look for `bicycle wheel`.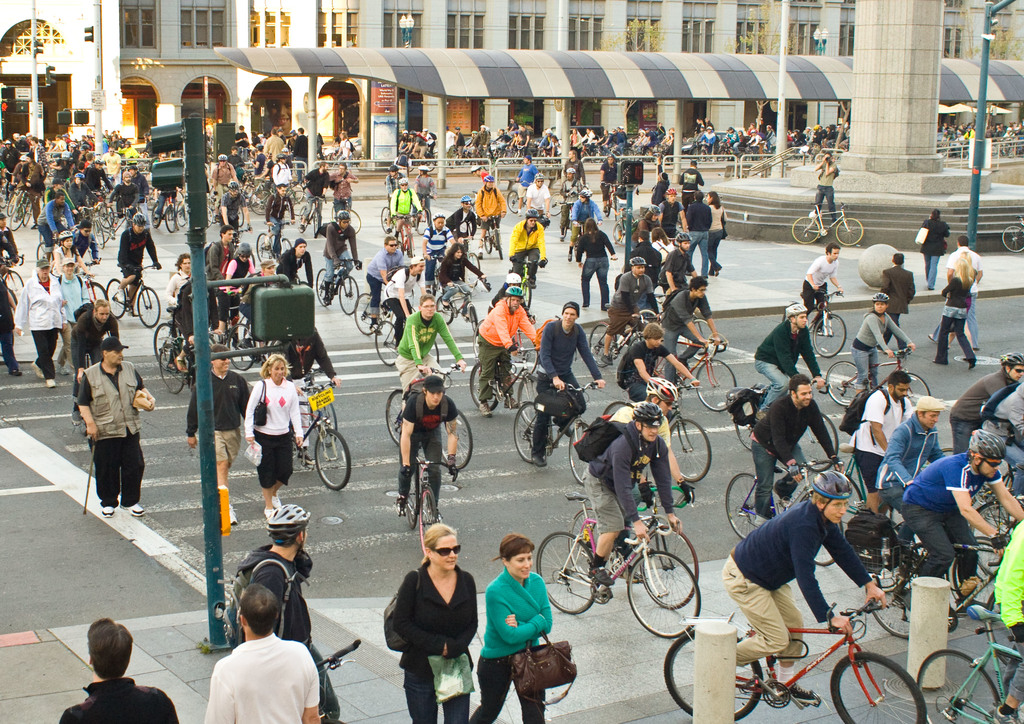
Found: Rect(865, 563, 925, 642).
